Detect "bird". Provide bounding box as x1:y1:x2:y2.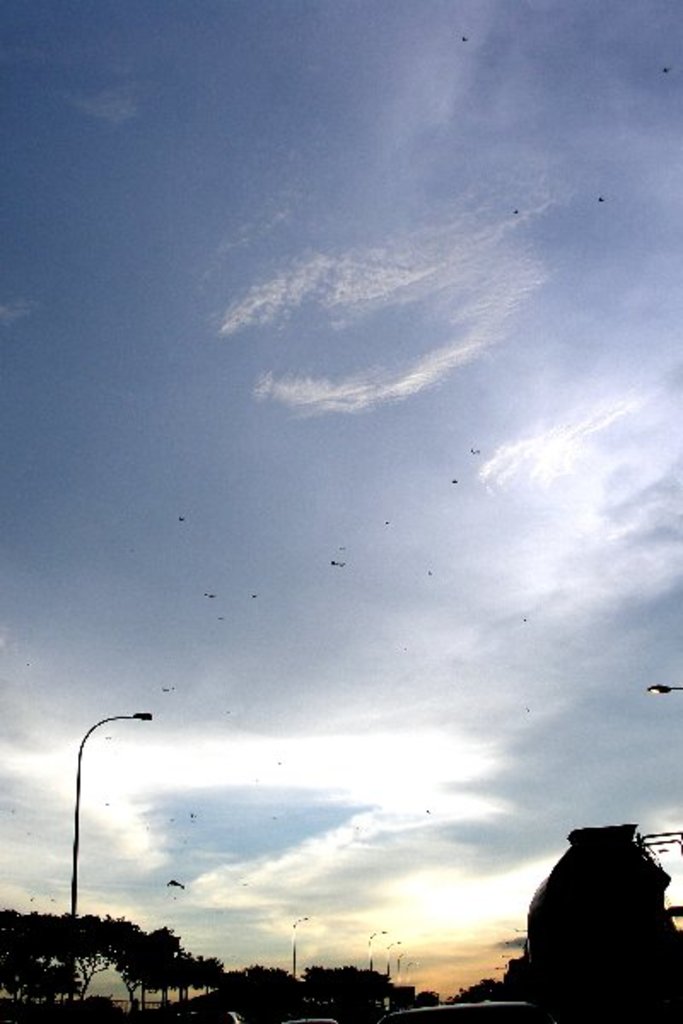
333:560:347:567.
